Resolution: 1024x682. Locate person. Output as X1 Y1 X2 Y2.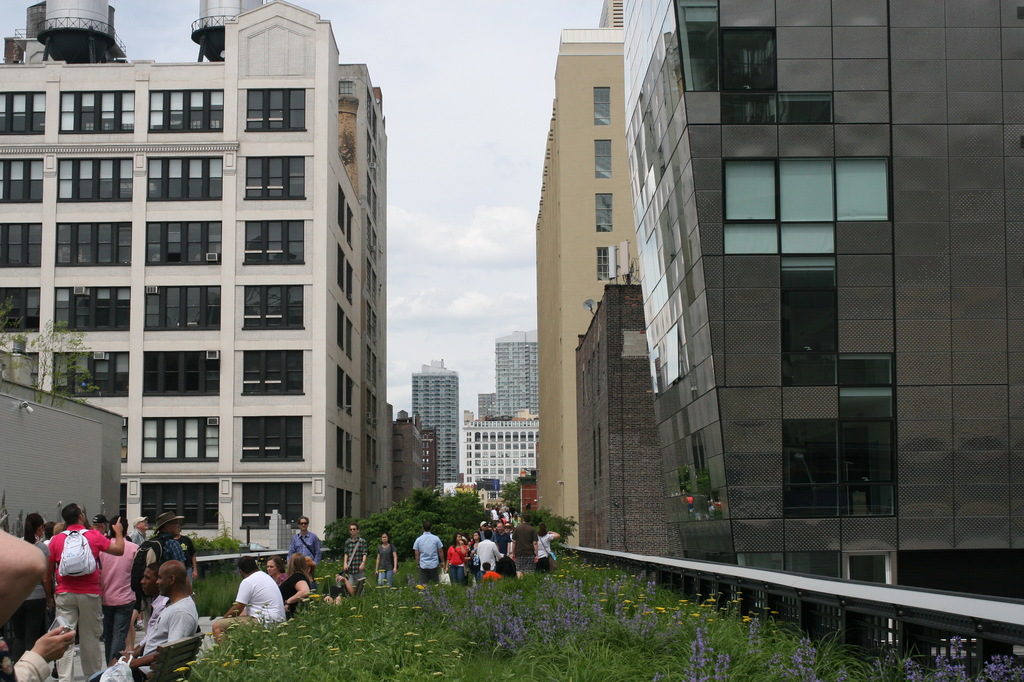
204 560 285 636.
